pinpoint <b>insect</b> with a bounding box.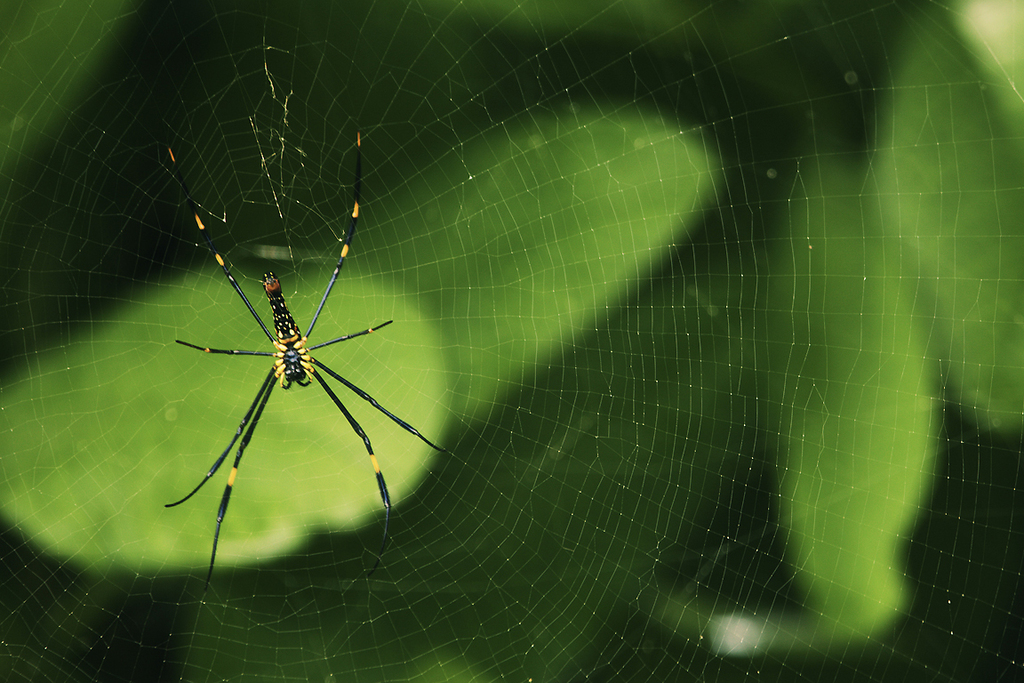
detection(161, 129, 456, 581).
